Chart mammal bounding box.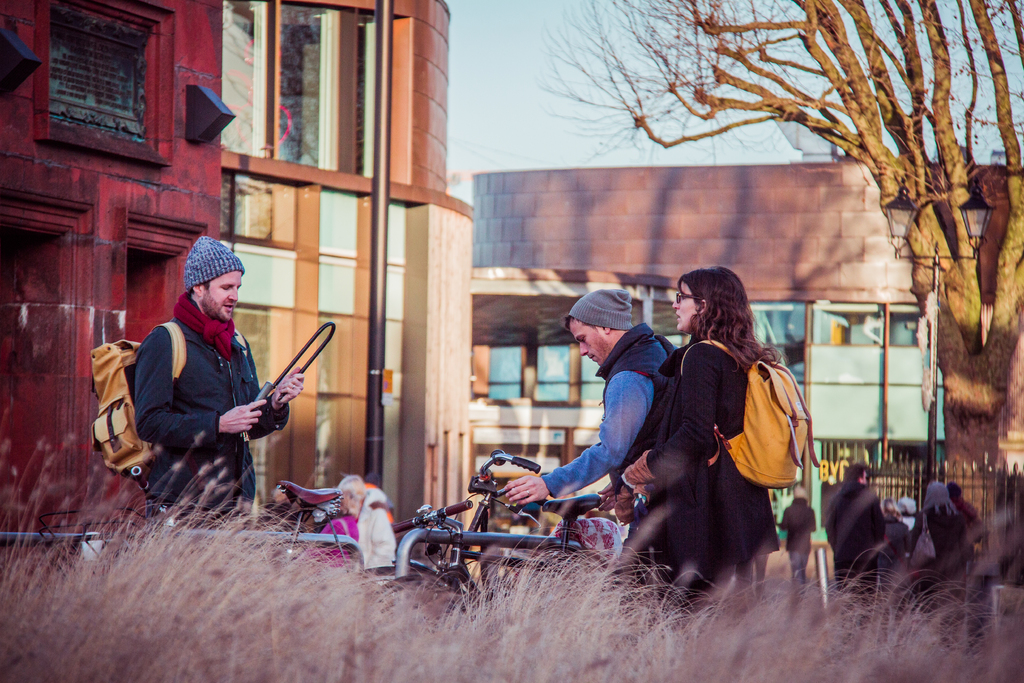
Charted: 887,497,911,570.
